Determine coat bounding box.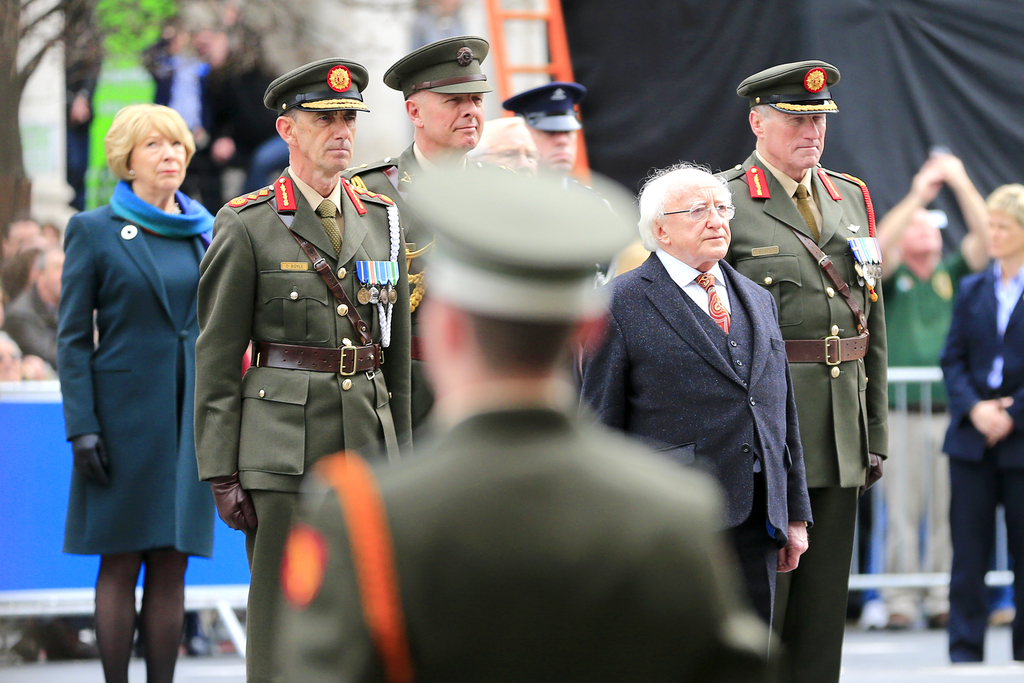
Determined: <box>573,256,811,545</box>.
